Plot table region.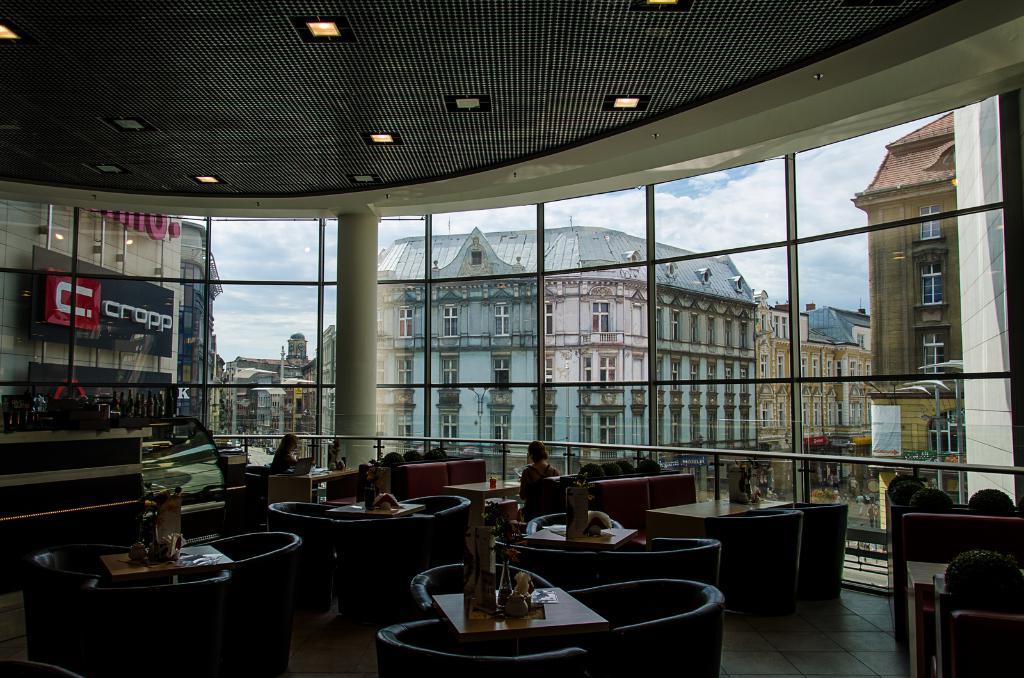
Plotted at [452, 470, 544, 578].
